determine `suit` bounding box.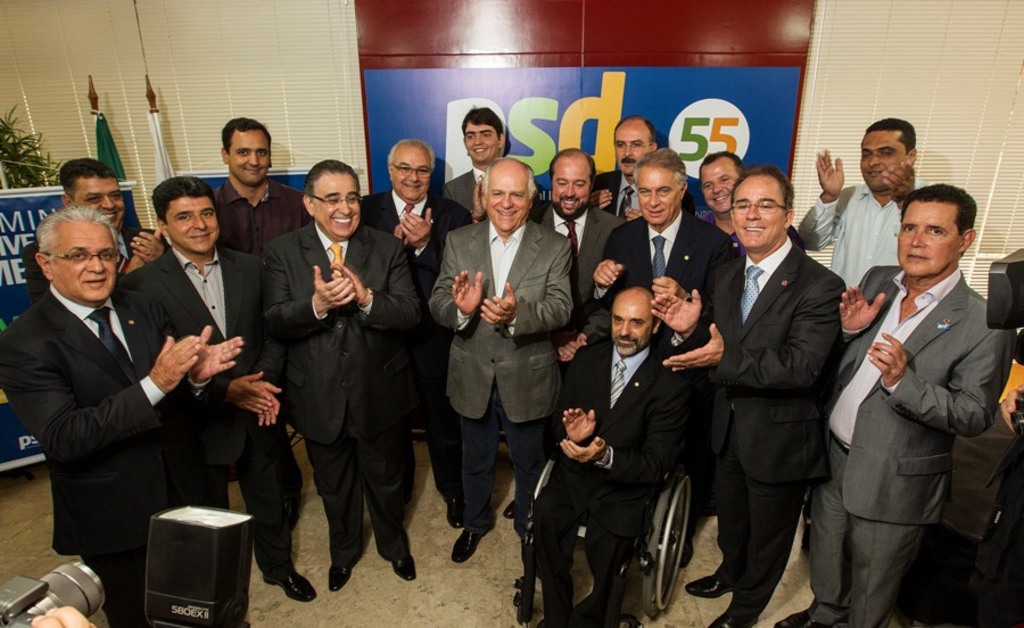
Determined: {"x1": 532, "y1": 201, "x2": 629, "y2": 316}.
